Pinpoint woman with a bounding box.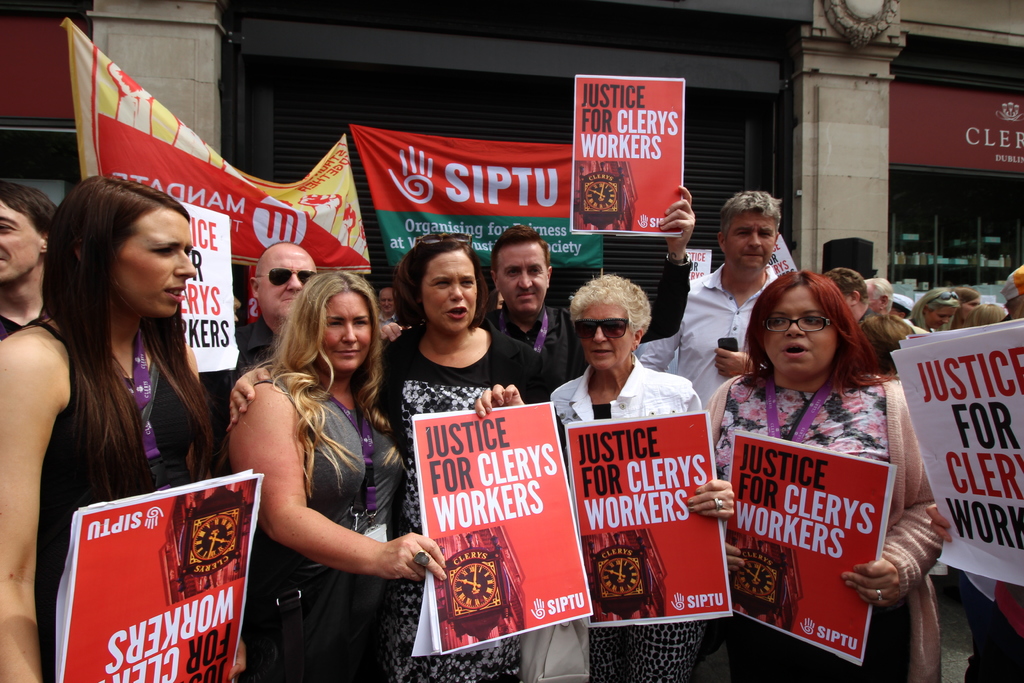
[left=0, top=176, right=244, bottom=682].
